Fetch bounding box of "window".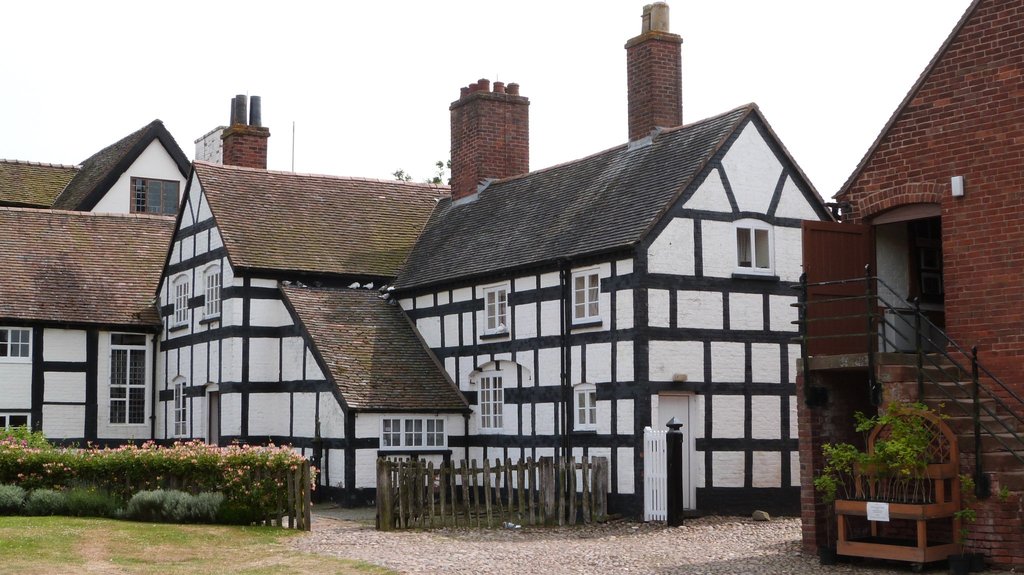
Bbox: 480, 280, 513, 340.
